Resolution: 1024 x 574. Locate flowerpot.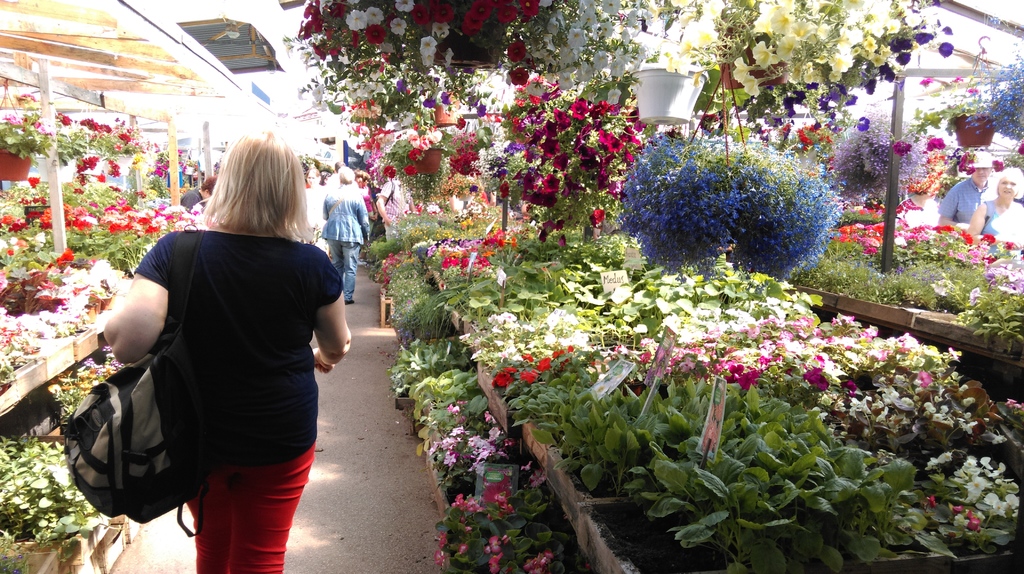
detection(640, 58, 708, 130).
